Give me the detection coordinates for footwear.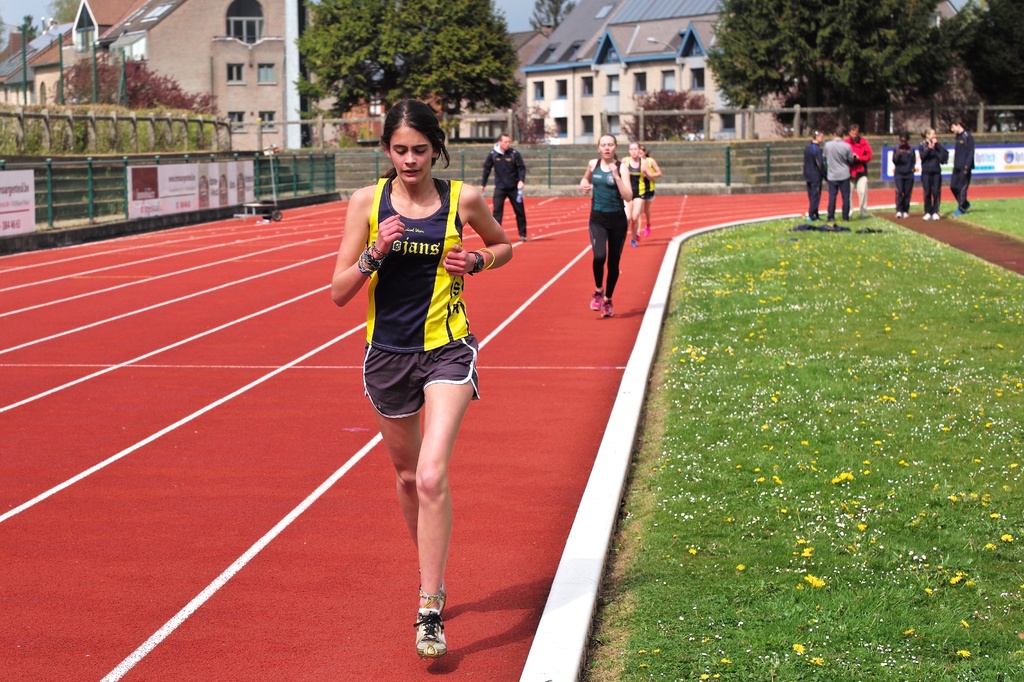
{"x1": 641, "y1": 223, "x2": 653, "y2": 235}.
